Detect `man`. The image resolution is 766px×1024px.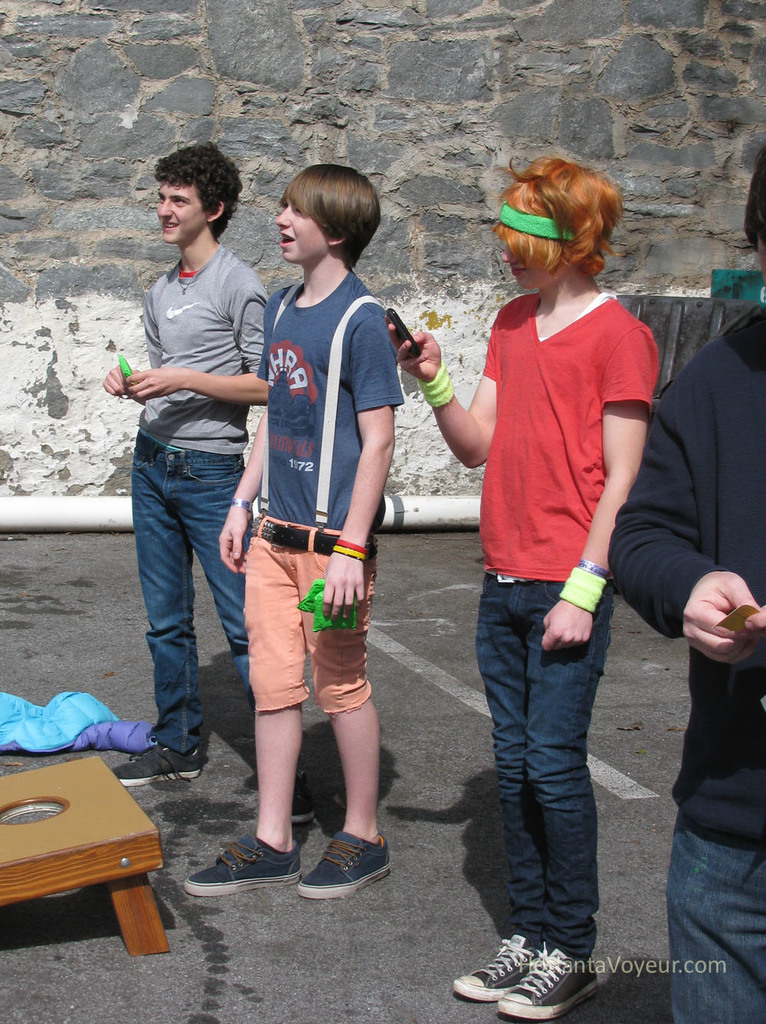
left=100, top=143, right=289, bottom=822.
